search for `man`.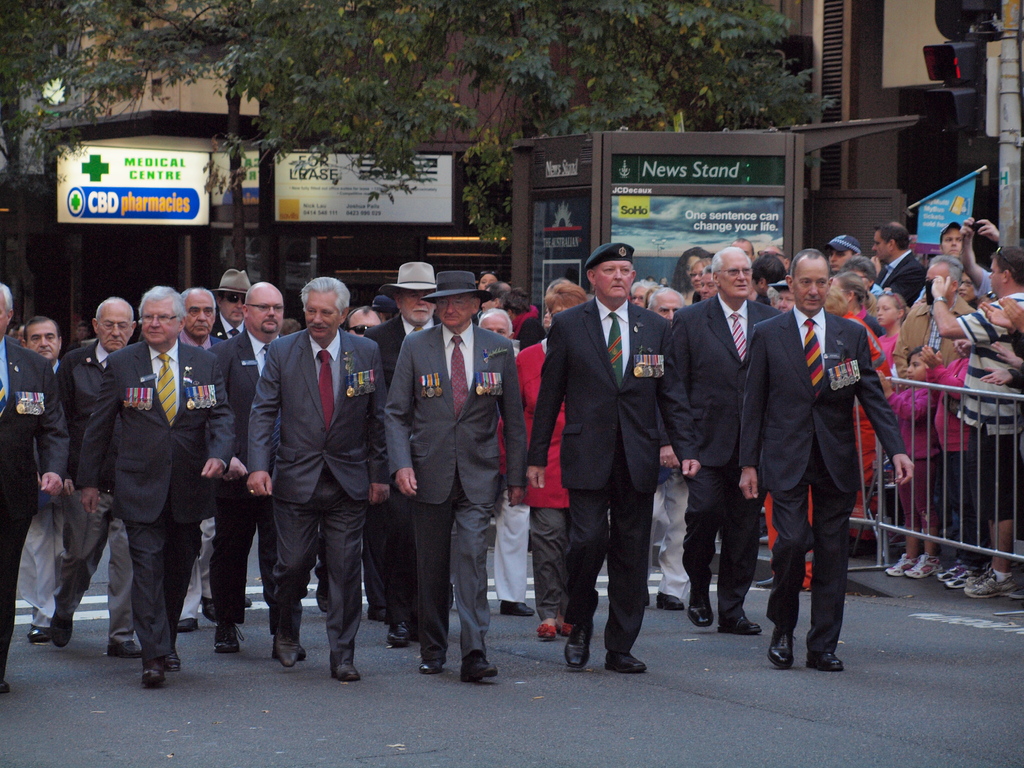
Found at rect(526, 242, 707, 671).
